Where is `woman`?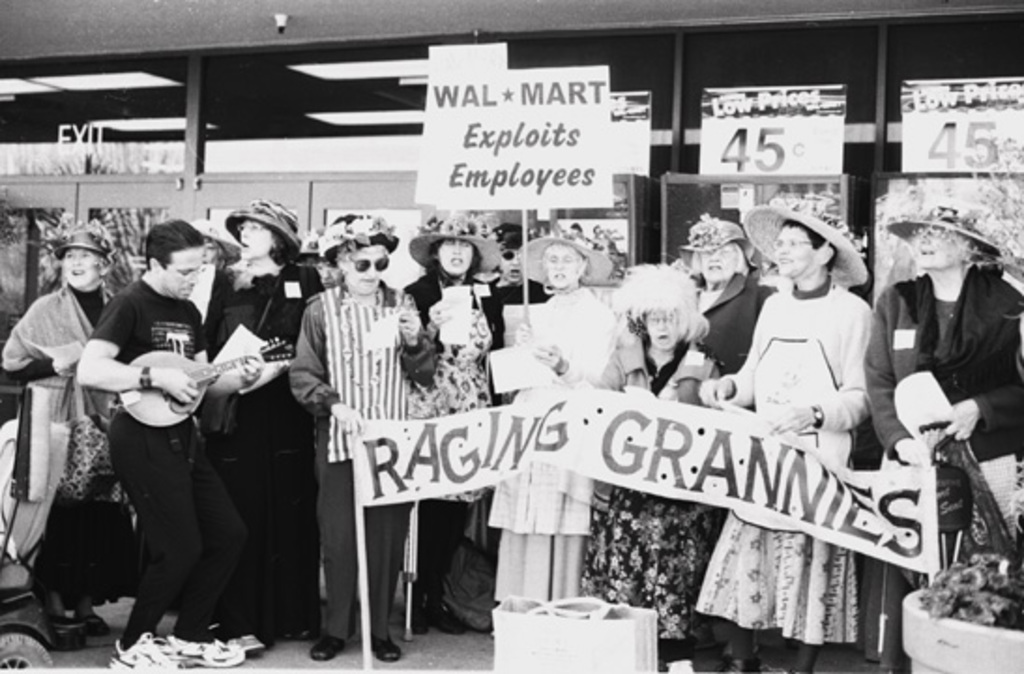
575/283/745/616.
